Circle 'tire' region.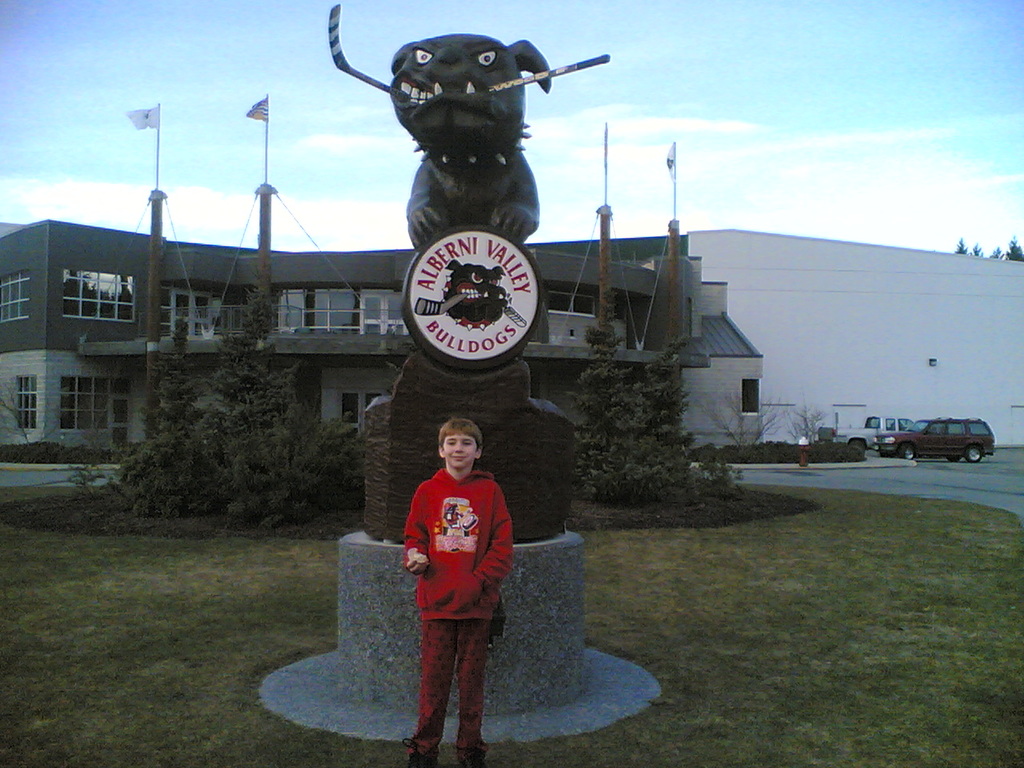
Region: <region>893, 442, 917, 463</region>.
